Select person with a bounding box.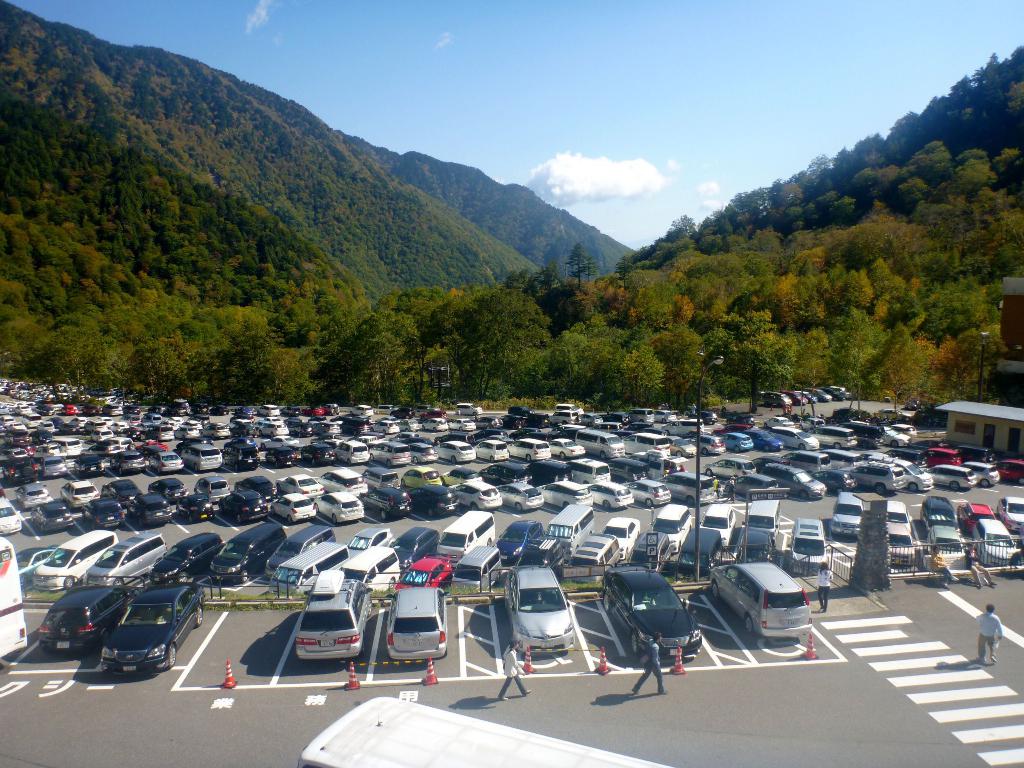
l=456, t=408, r=460, b=413.
